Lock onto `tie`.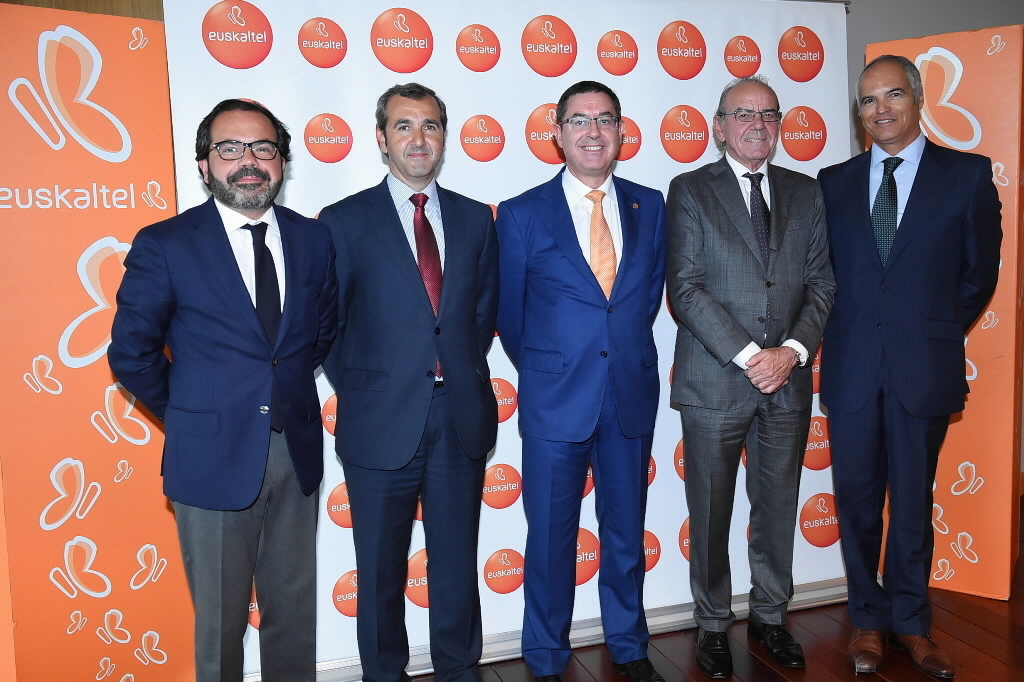
Locked: box=[240, 218, 291, 435].
